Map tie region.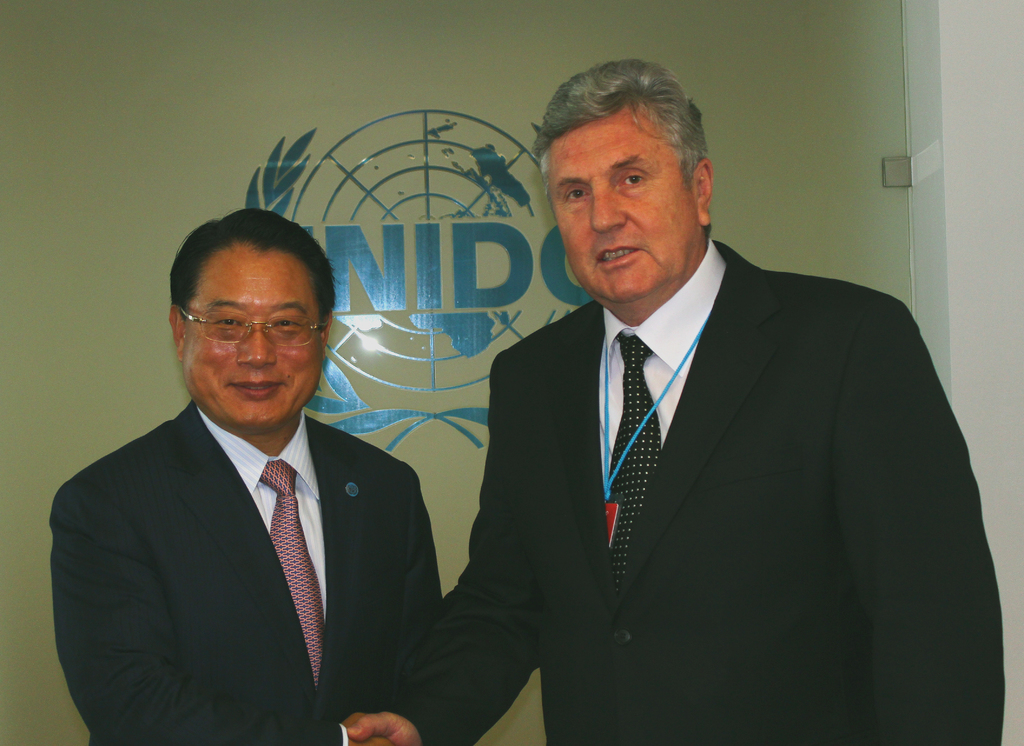
Mapped to x1=604 y1=331 x2=660 y2=593.
